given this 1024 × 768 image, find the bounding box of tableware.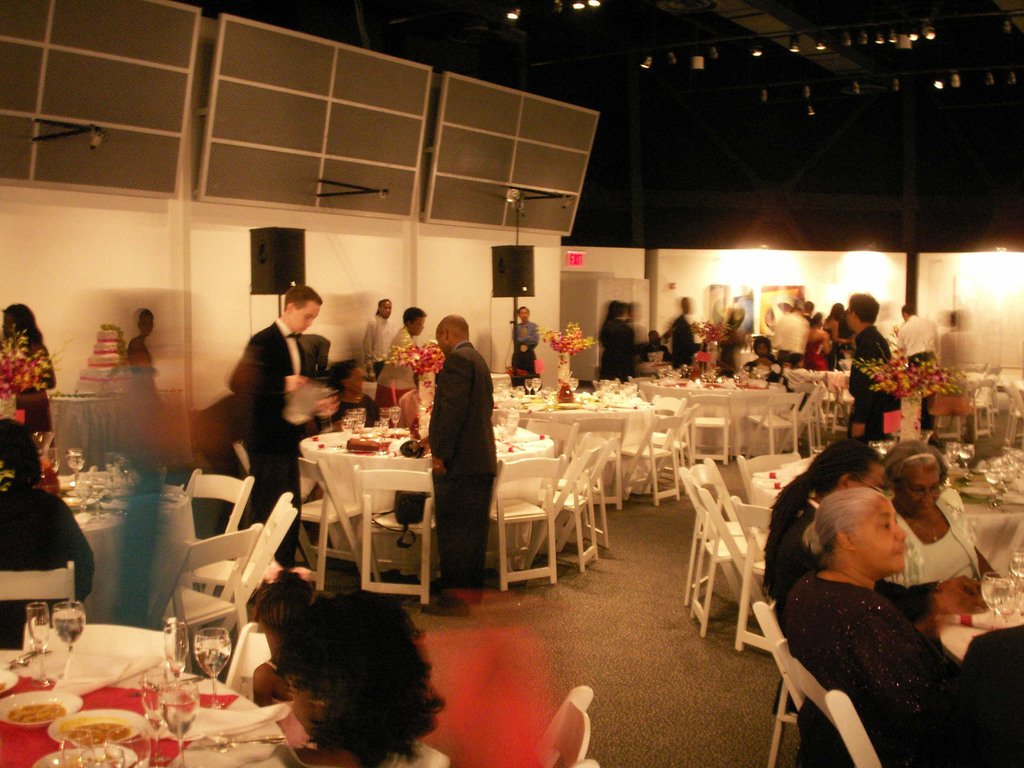
l=392, t=426, r=416, b=435.
